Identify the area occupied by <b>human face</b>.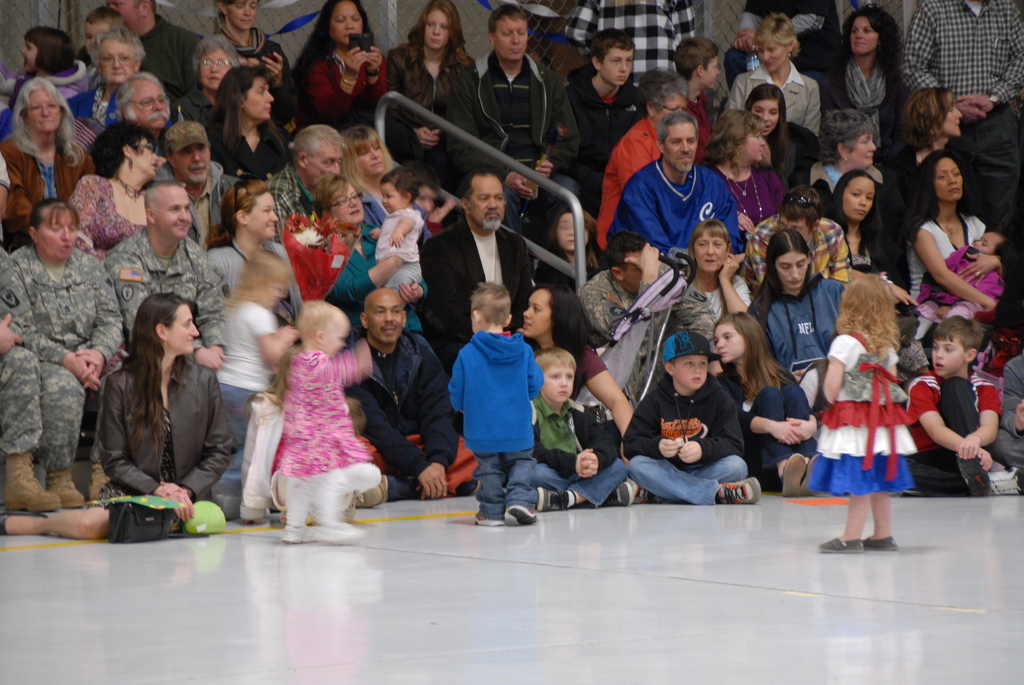
Area: rect(972, 229, 1004, 250).
